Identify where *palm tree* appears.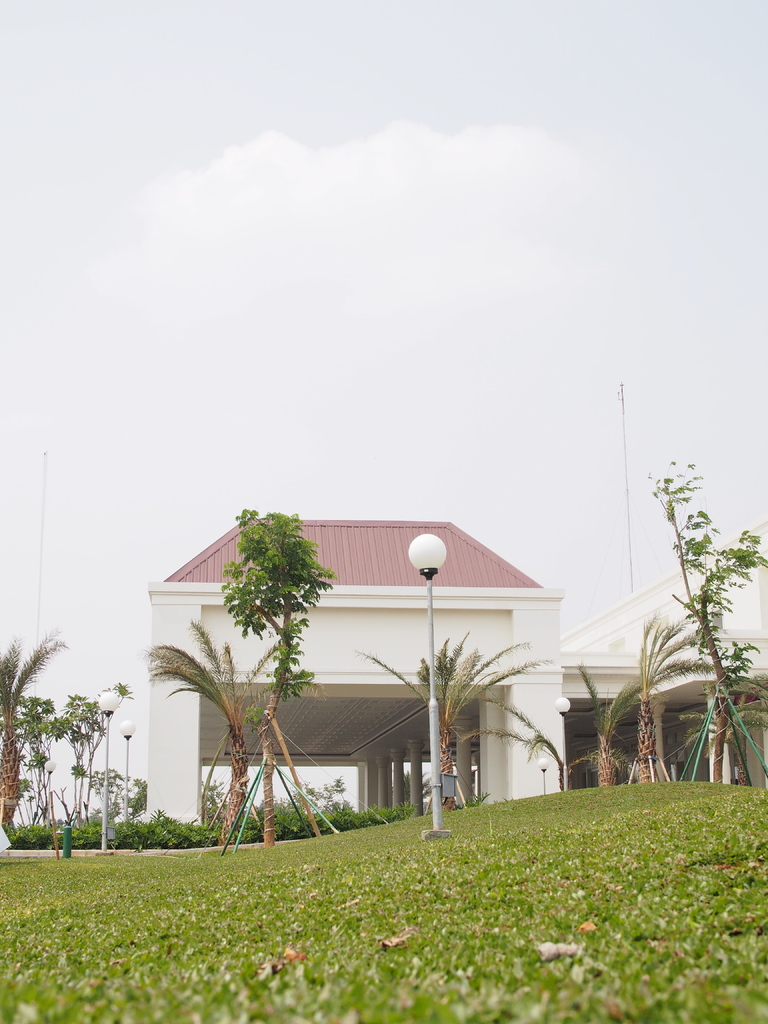
Appears at bbox=(490, 652, 645, 771).
